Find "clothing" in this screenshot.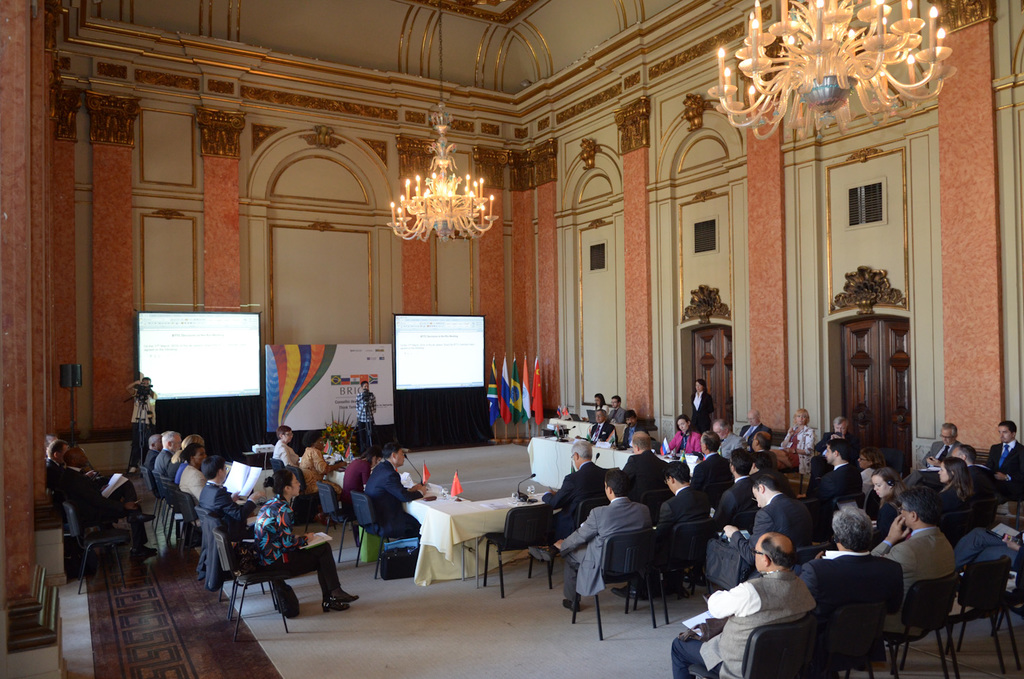
The bounding box for "clothing" is region(146, 446, 348, 601).
